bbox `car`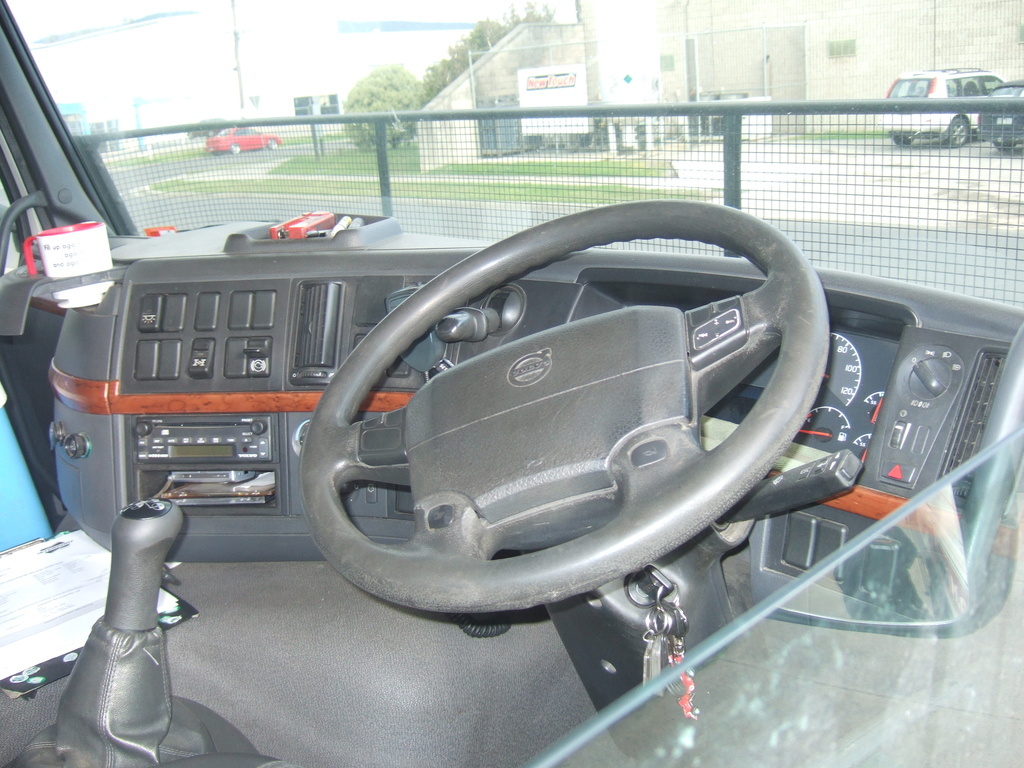
[left=1, top=0, right=1023, bottom=766]
